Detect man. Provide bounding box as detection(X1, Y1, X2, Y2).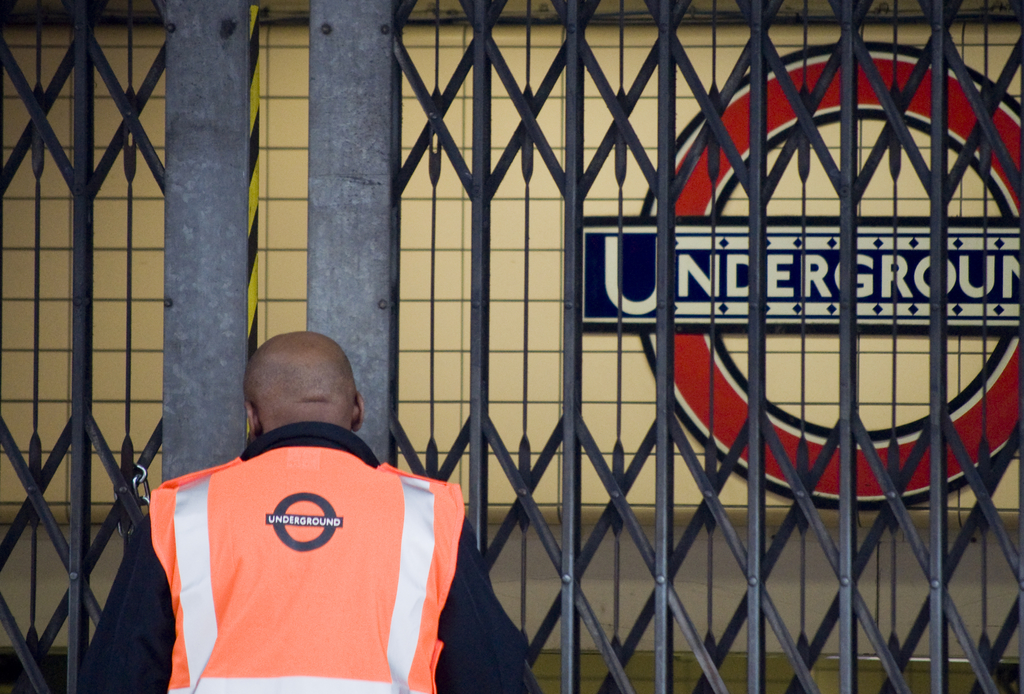
detection(78, 330, 527, 693).
